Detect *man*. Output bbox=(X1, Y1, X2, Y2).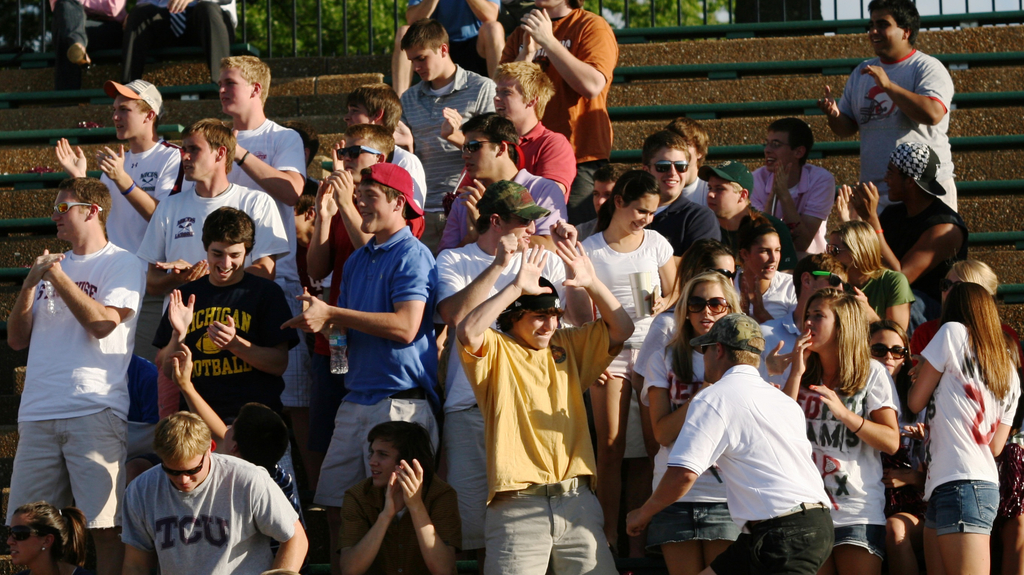
bbox=(650, 292, 845, 565).
